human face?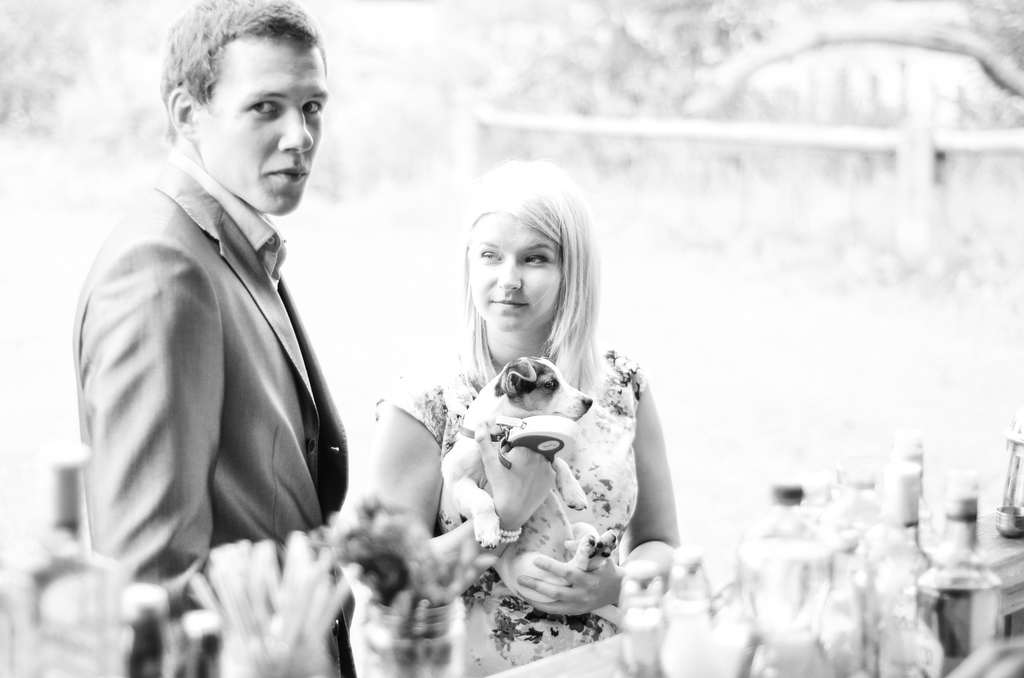
194:26:330:214
